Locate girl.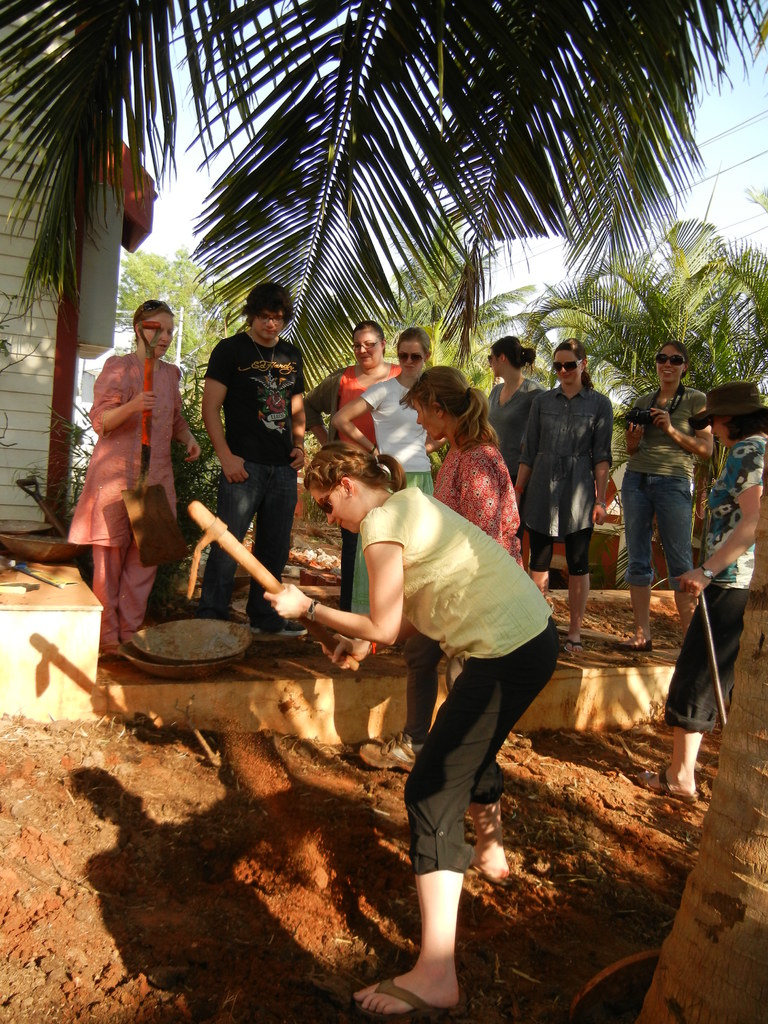
Bounding box: bbox=(260, 444, 564, 1021).
